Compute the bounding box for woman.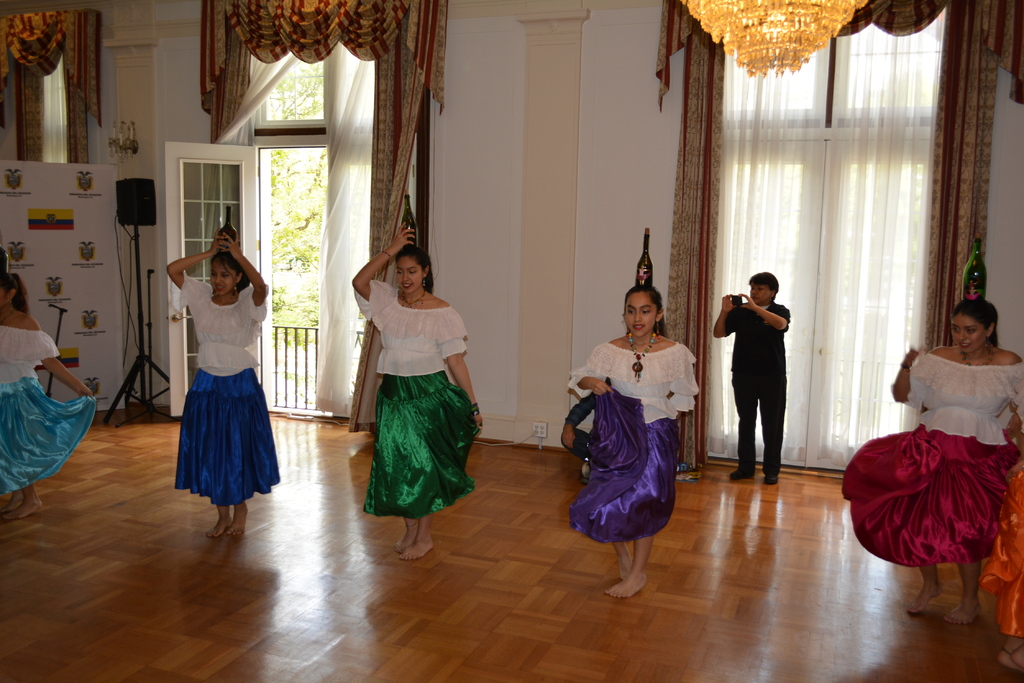
Rect(0, 274, 101, 522).
